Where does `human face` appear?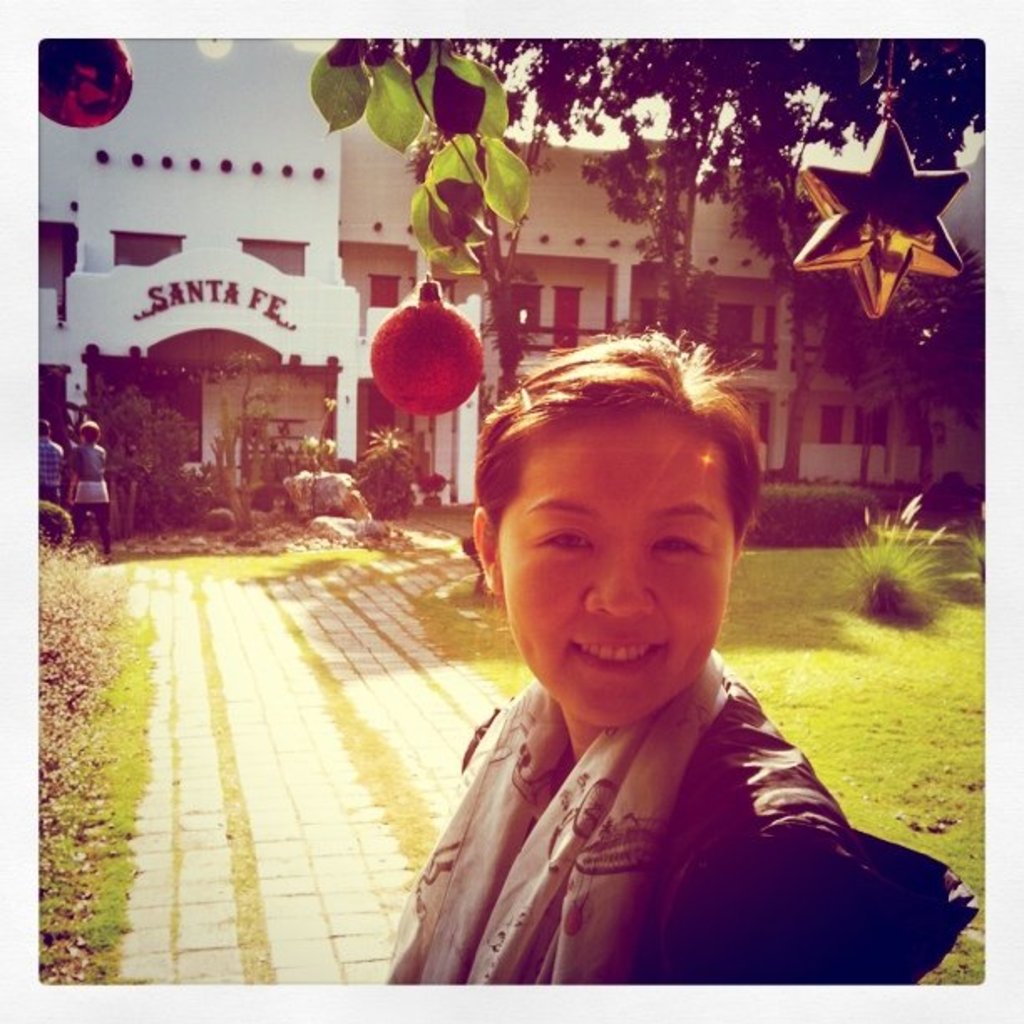
Appears at {"left": 490, "top": 422, "right": 733, "bottom": 731}.
